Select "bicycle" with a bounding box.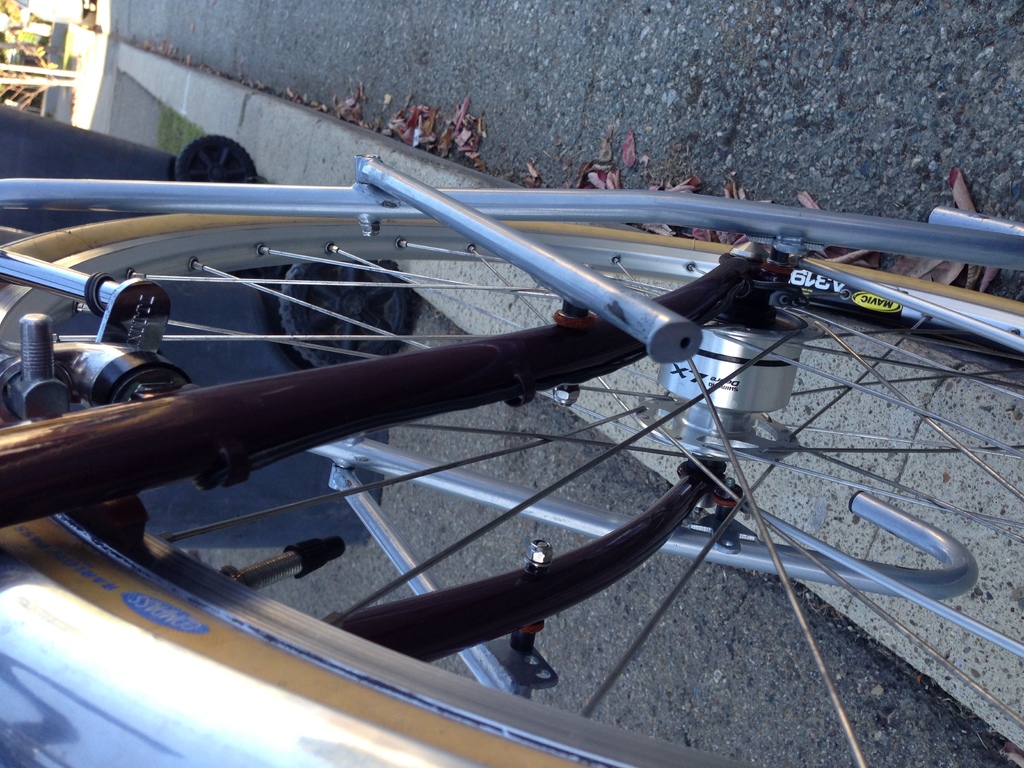
pyautogui.locateOnScreen(0, 101, 1023, 767).
